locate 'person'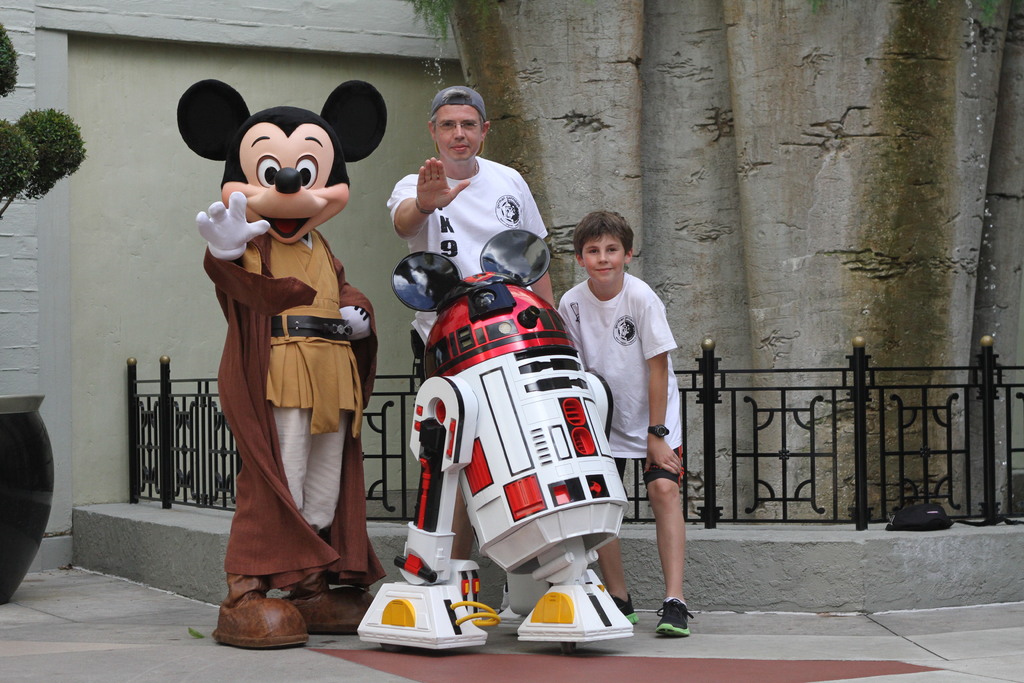
(left=380, top=86, right=561, bottom=313)
